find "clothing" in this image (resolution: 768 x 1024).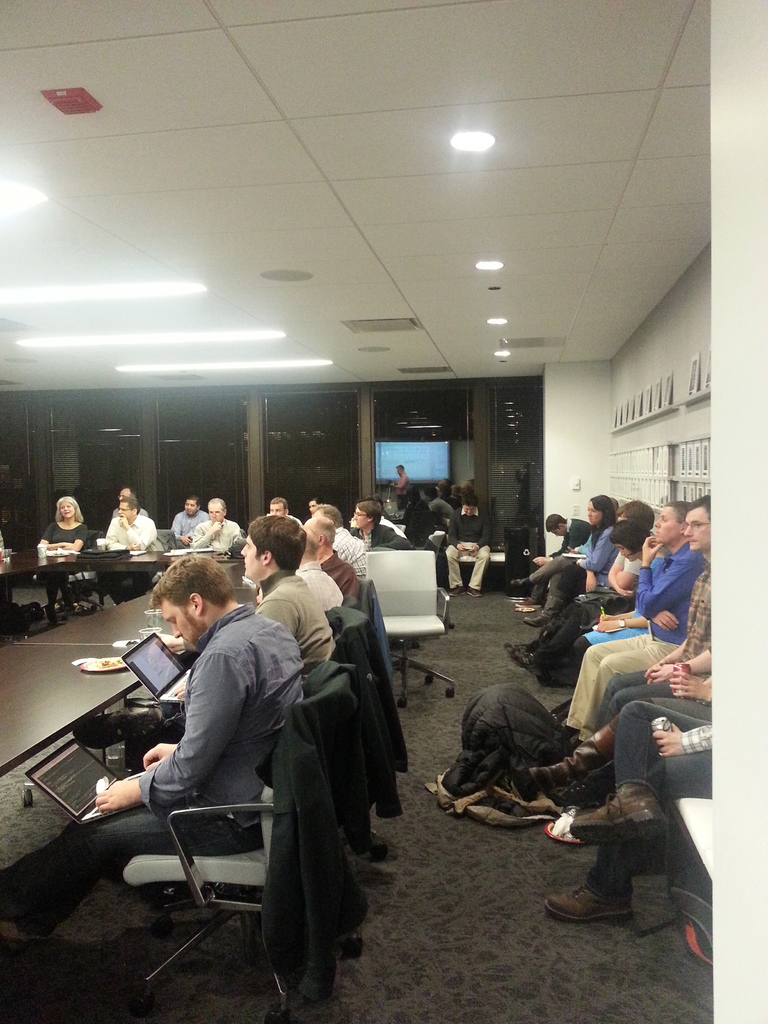
l=592, t=550, r=713, b=730.
